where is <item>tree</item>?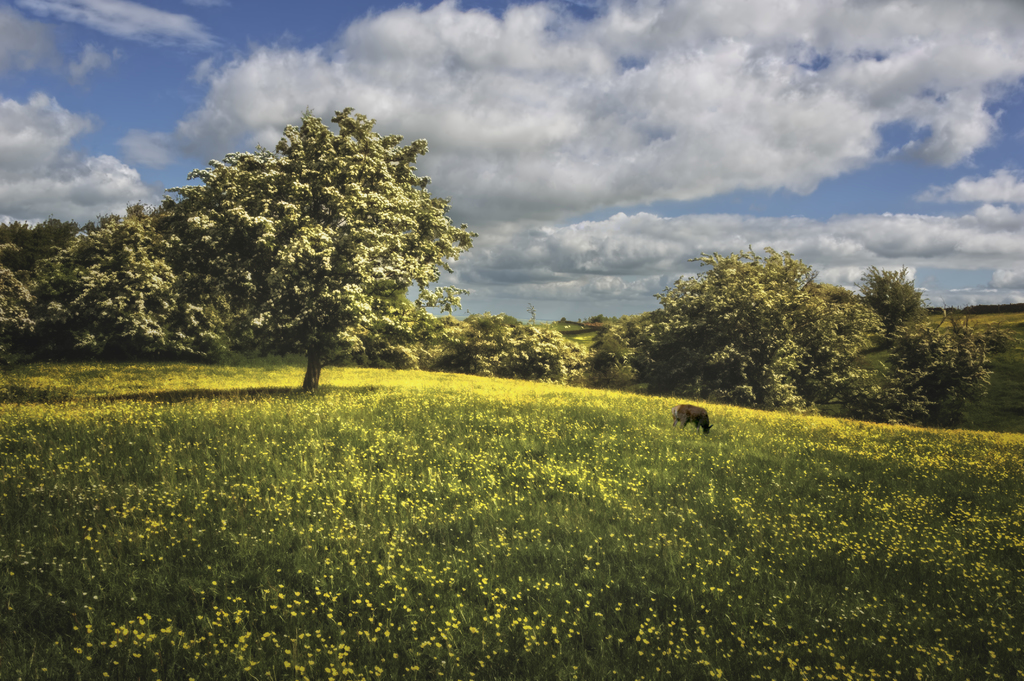
36, 217, 221, 368.
